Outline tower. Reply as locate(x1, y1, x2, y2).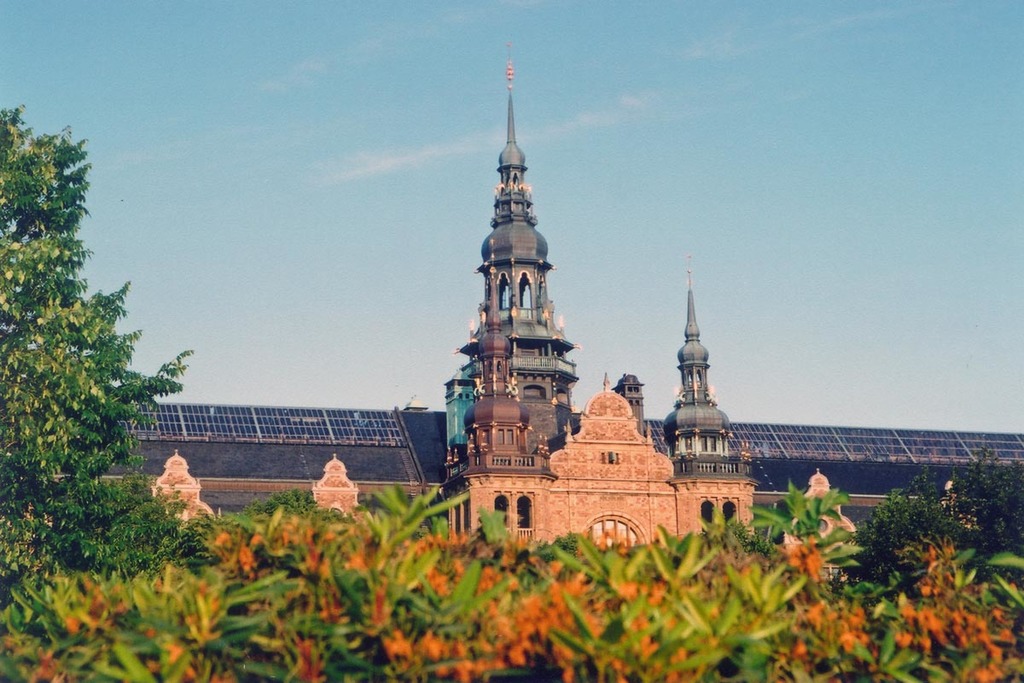
locate(421, 64, 718, 516).
